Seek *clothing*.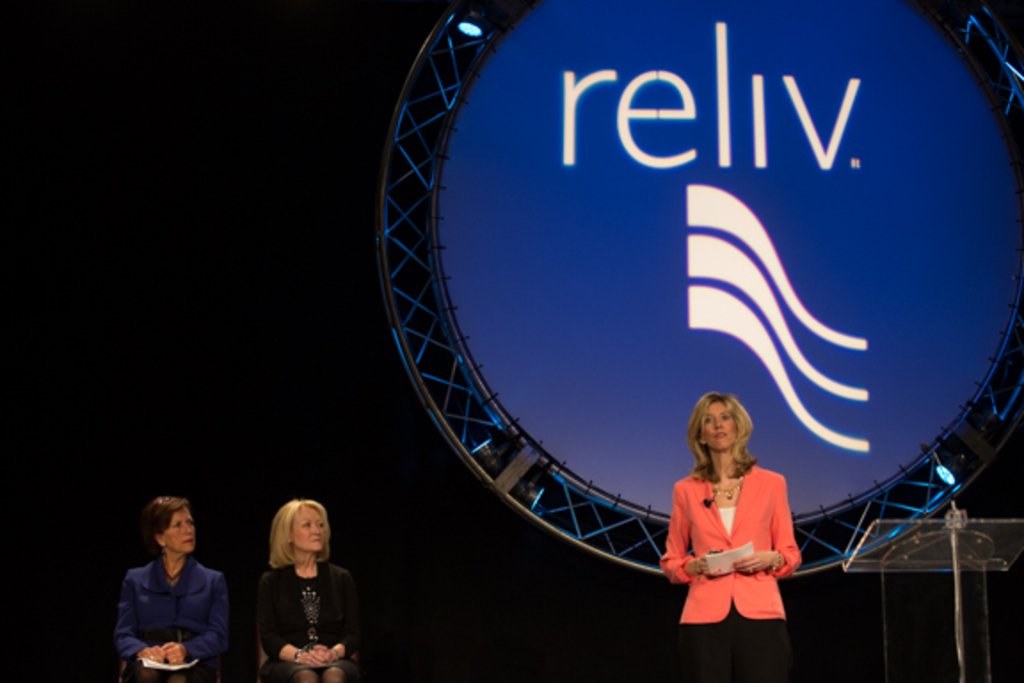
[676,459,804,647].
